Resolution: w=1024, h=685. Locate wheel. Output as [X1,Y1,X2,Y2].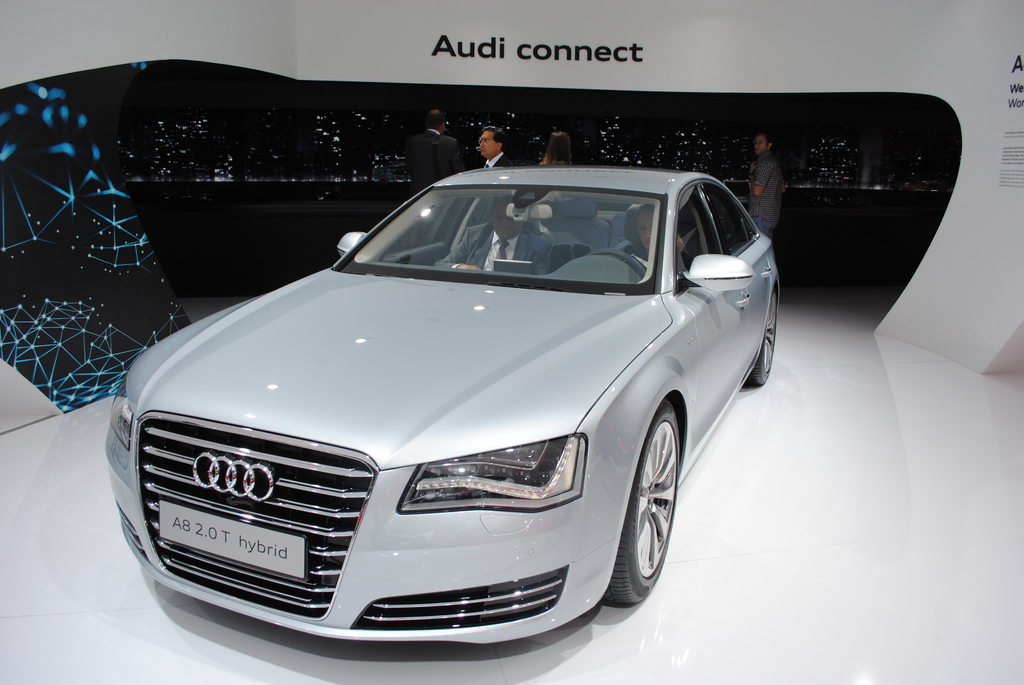
[596,405,688,615].
